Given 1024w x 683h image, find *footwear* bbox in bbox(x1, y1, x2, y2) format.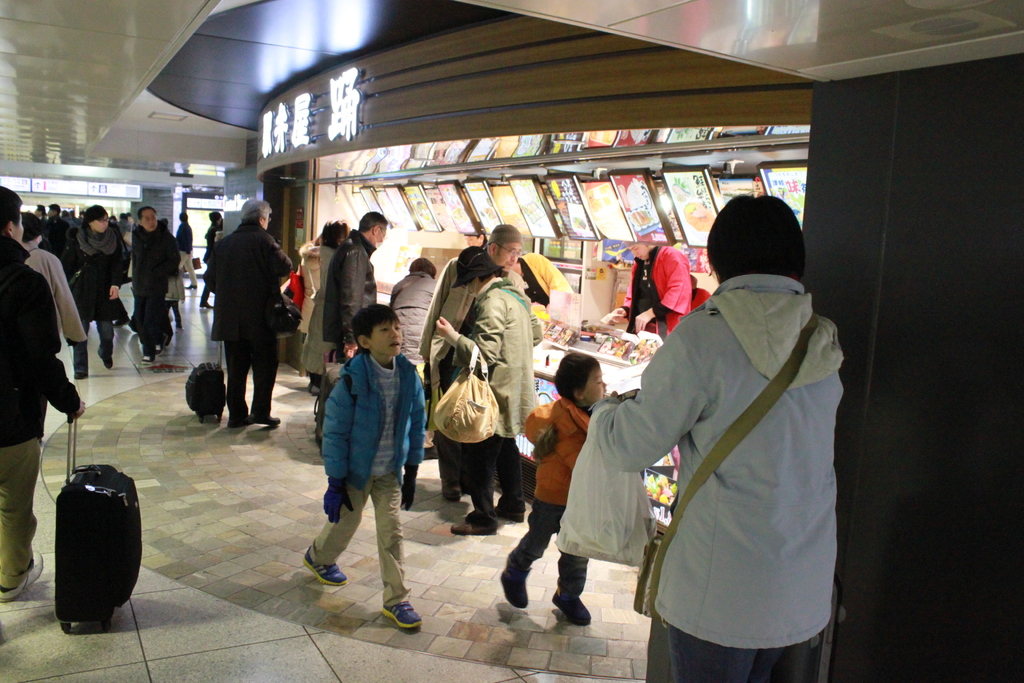
bbox(490, 501, 527, 526).
